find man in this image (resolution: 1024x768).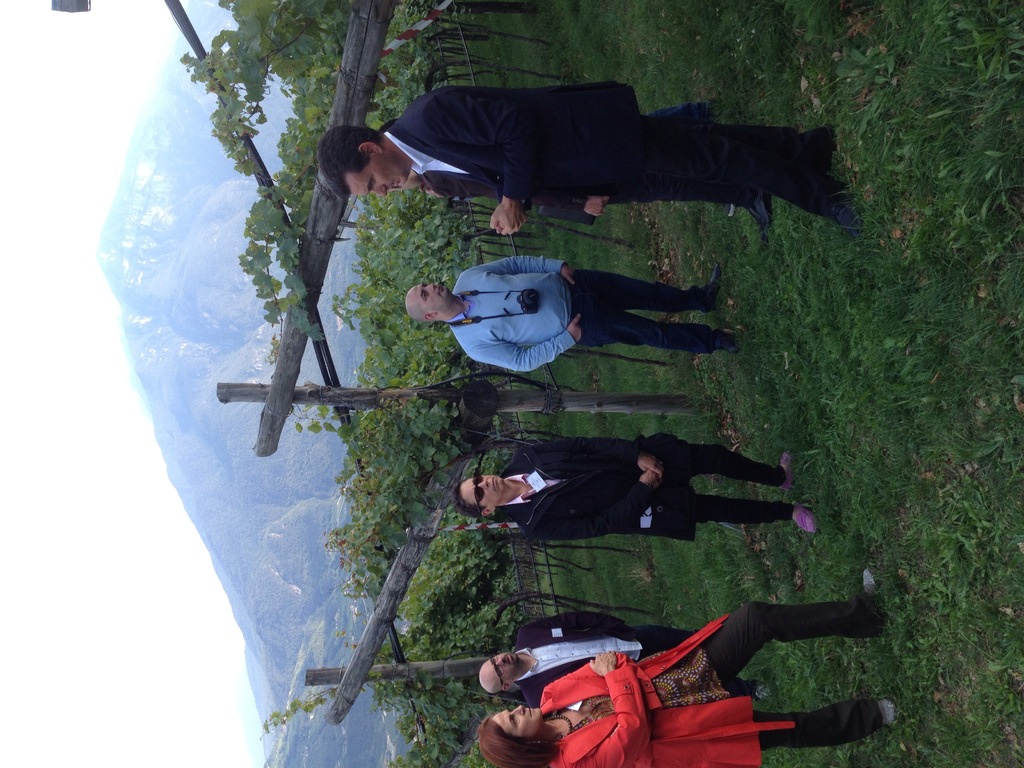
bbox(335, 78, 874, 268).
